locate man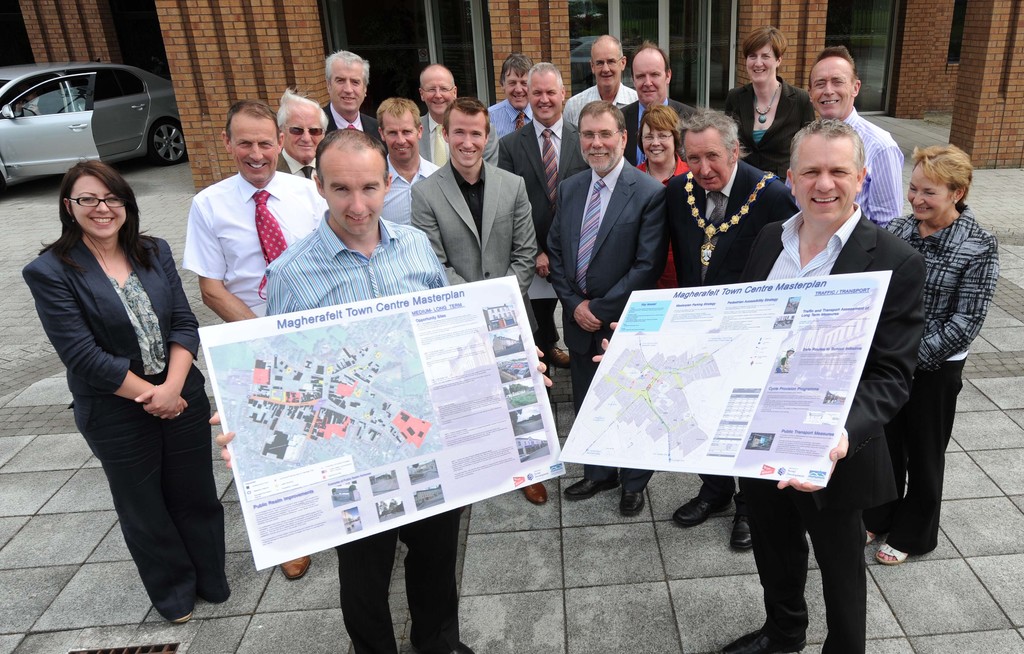
(left=487, top=53, right=534, bottom=136)
